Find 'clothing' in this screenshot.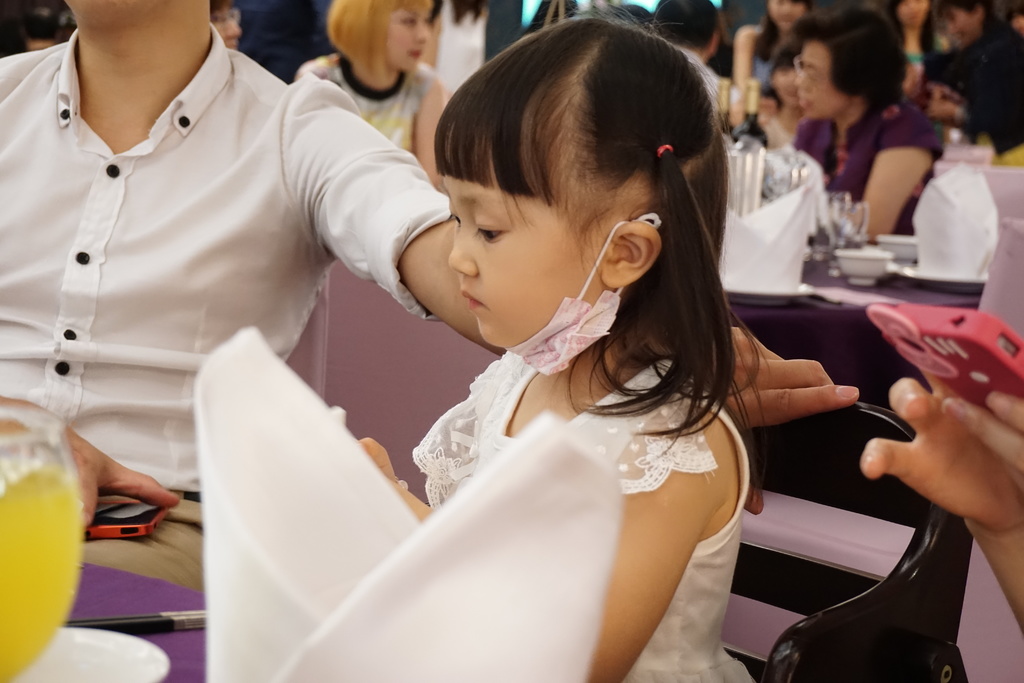
The bounding box for 'clothing' is rect(913, 20, 1018, 134).
